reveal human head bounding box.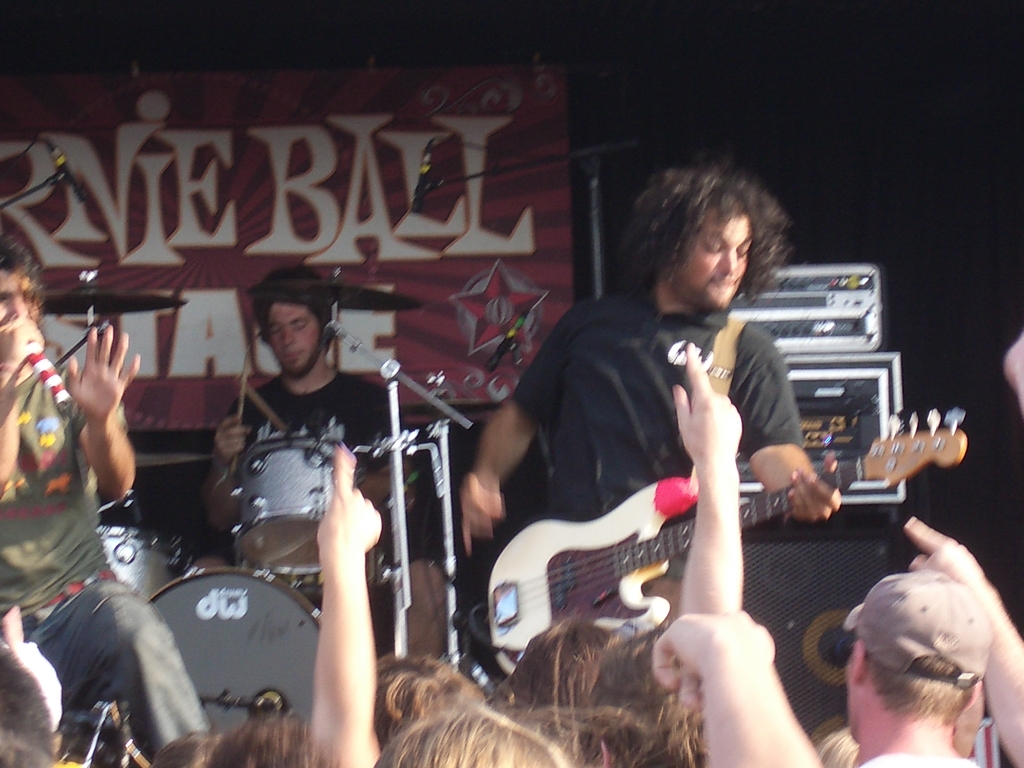
Revealed: {"x1": 373, "y1": 653, "x2": 486, "y2": 755}.
